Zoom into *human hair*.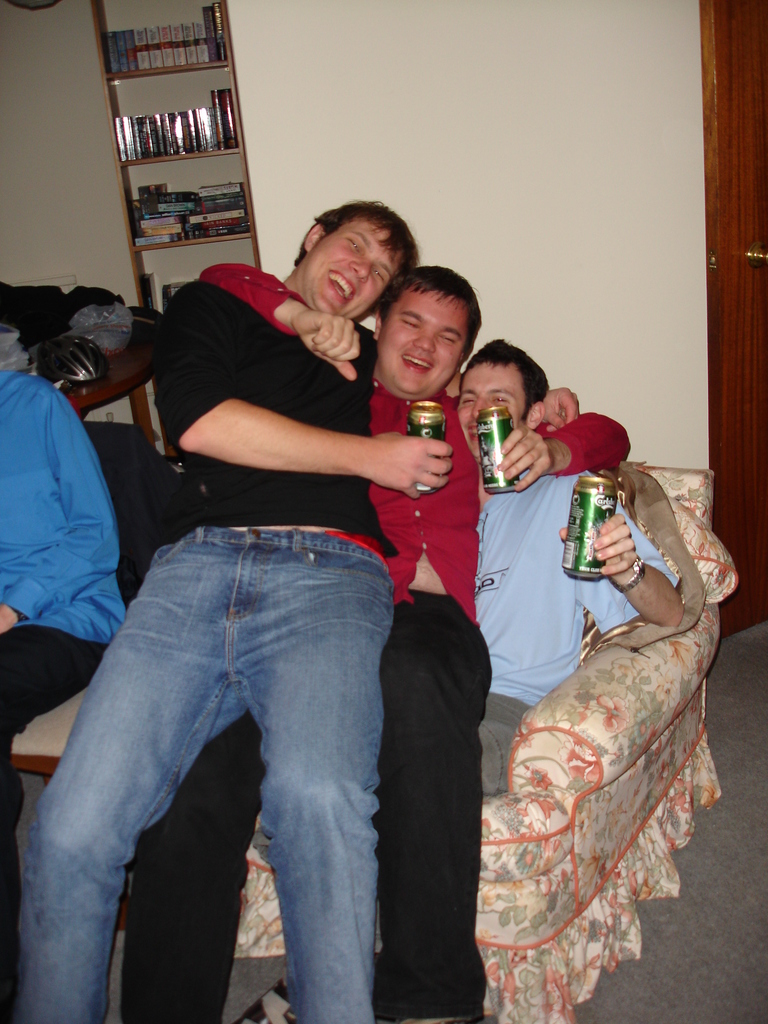
Zoom target: detection(366, 263, 484, 370).
